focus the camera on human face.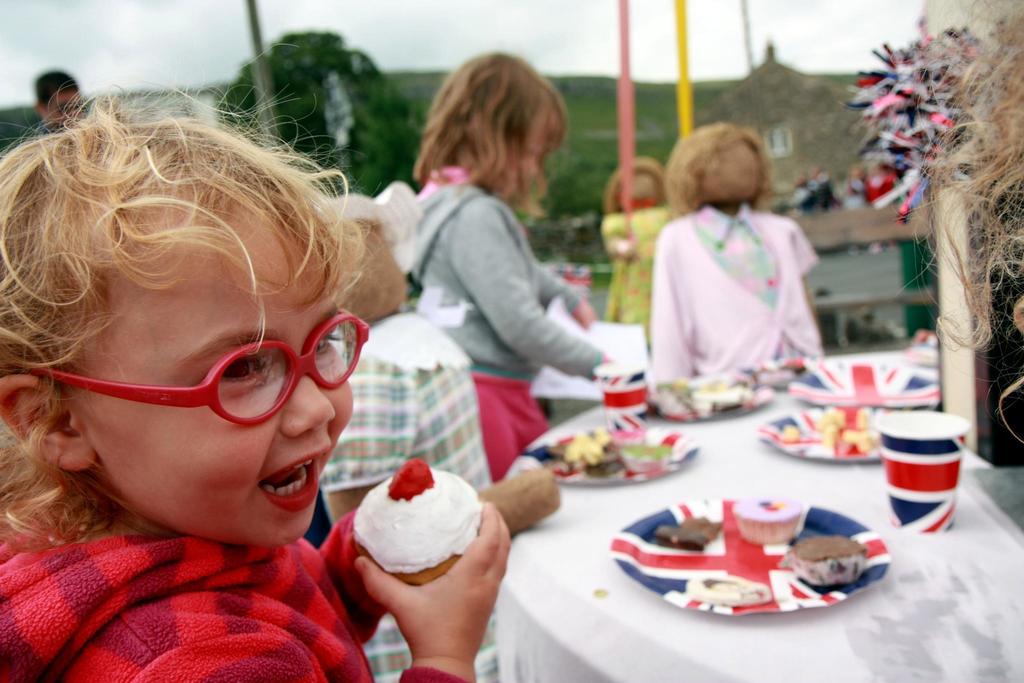
Focus region: Rect(65, 190, 356, 551).
